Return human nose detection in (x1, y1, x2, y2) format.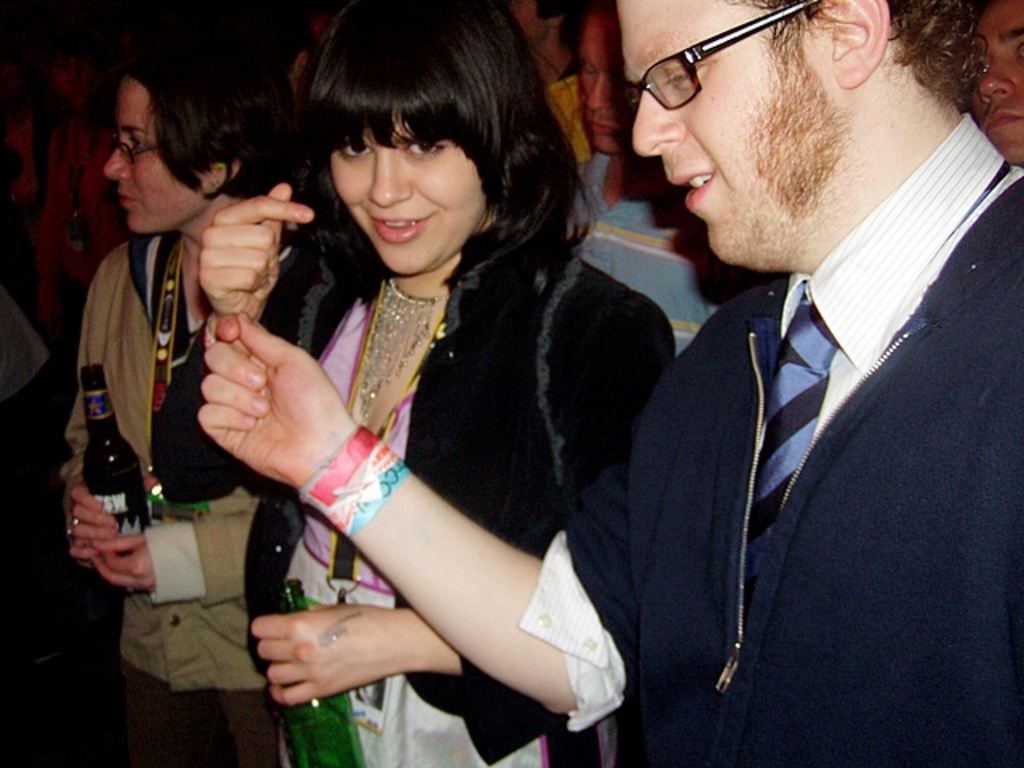
(368, 150, 418, 211).
